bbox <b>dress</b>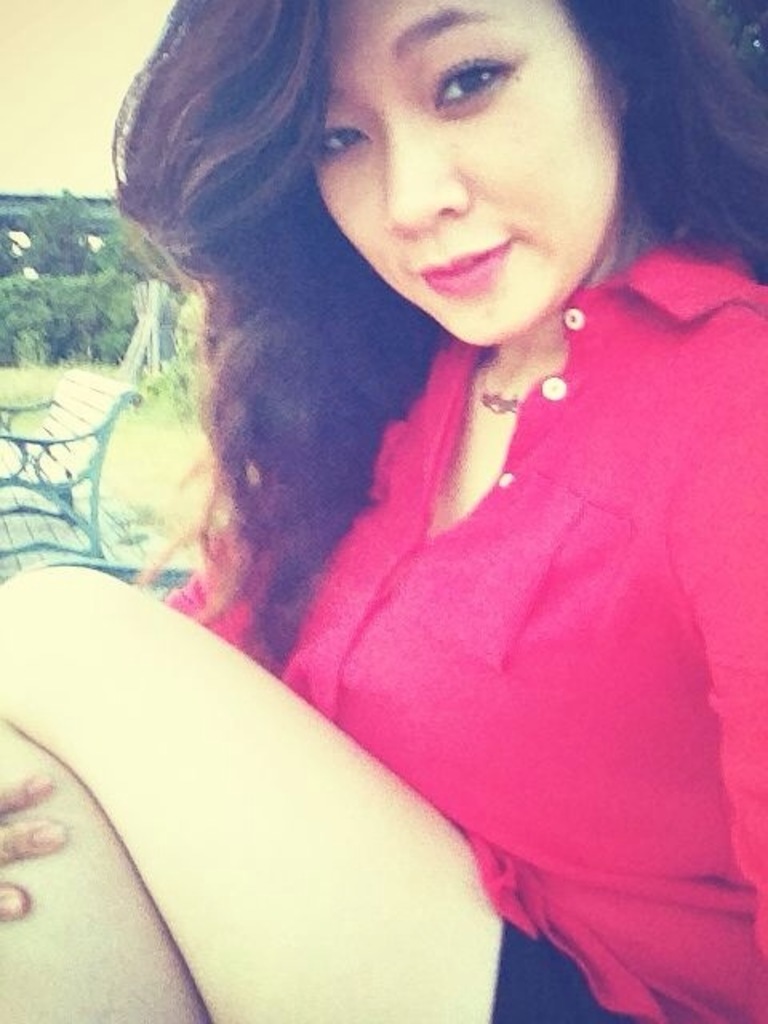
<bbox>149, 234, 766, 1022</bbox>
